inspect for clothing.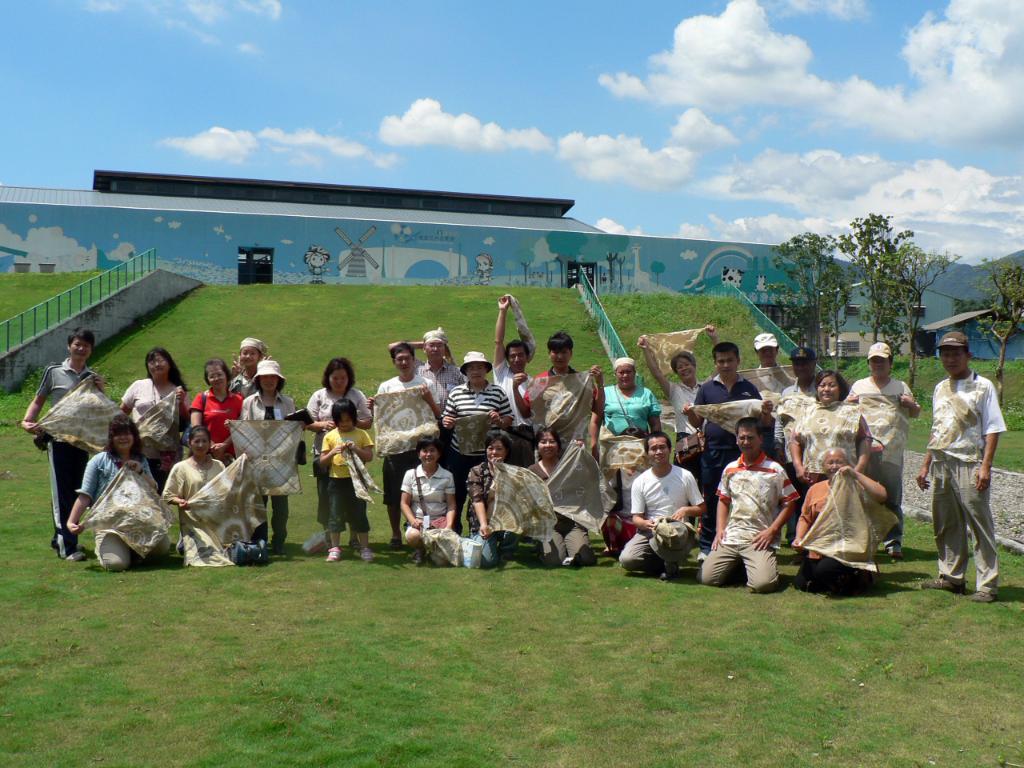
Inspection: [left=486, top=361, right=538, bottom=453].
